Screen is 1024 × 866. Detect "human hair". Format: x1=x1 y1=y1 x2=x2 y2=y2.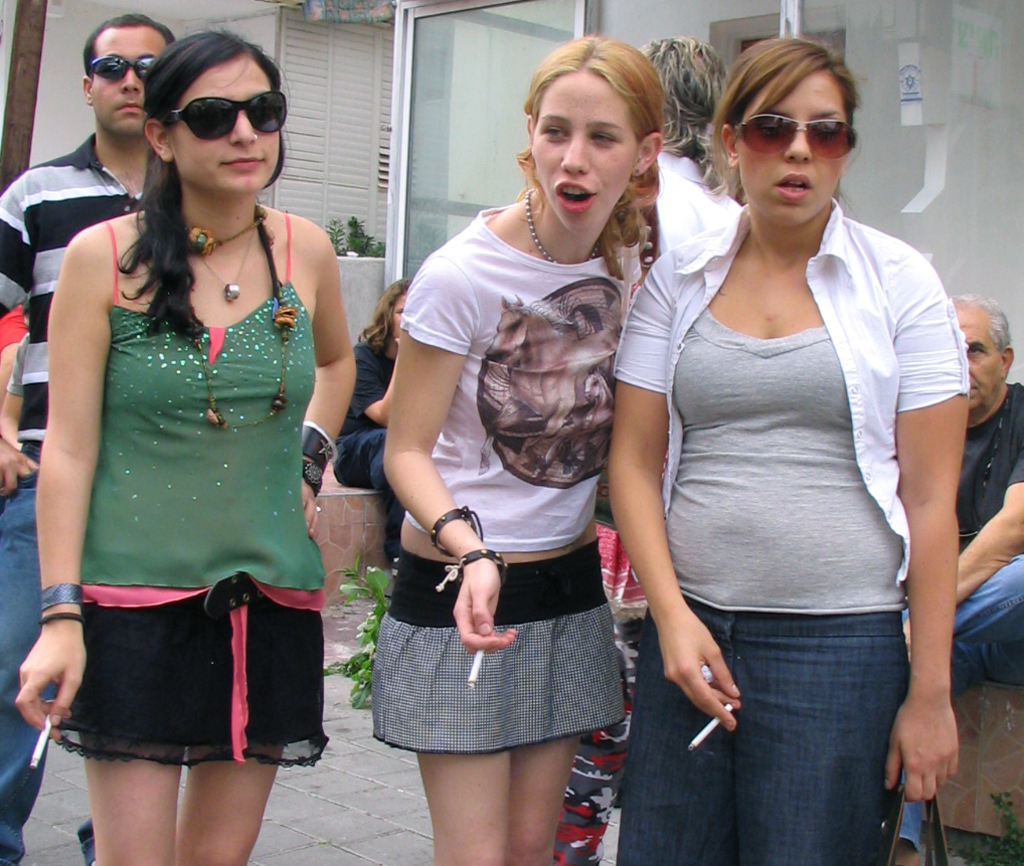
x1=116 y1=21 x2=291 y2=343.
